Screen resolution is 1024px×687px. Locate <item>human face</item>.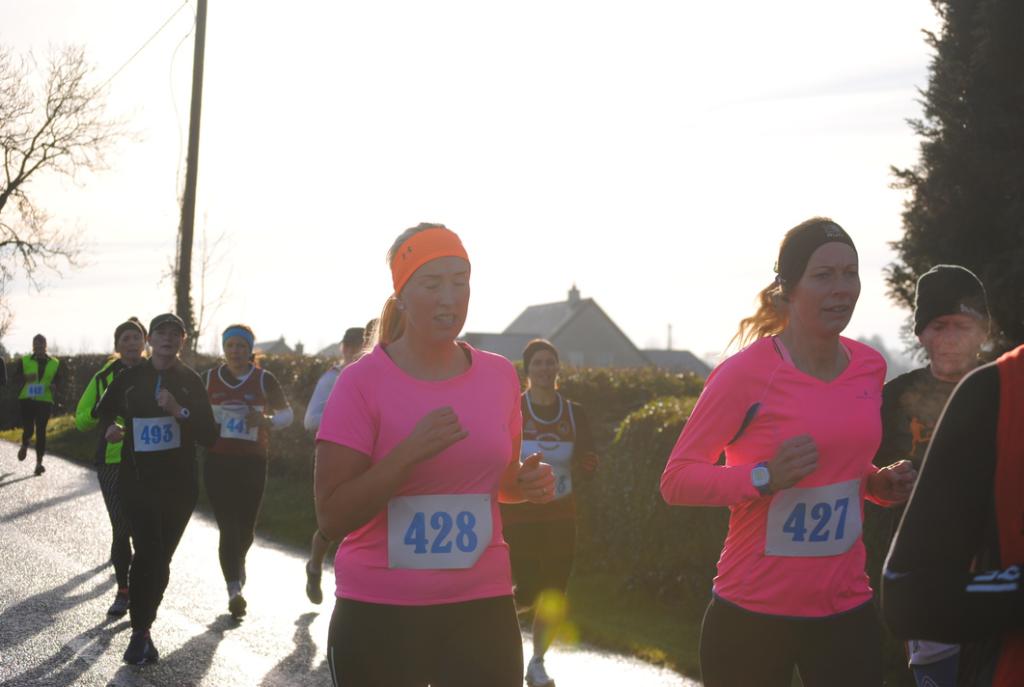
bbox(922, 316, 983, 376).
